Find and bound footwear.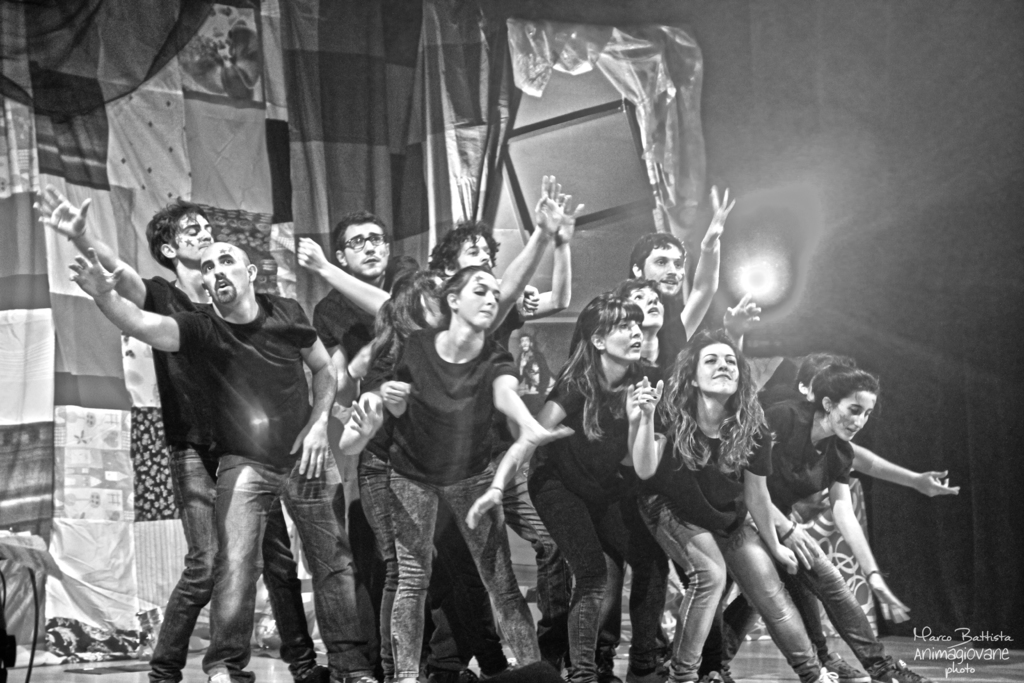
Bound: 628, 668, 671, 682.
